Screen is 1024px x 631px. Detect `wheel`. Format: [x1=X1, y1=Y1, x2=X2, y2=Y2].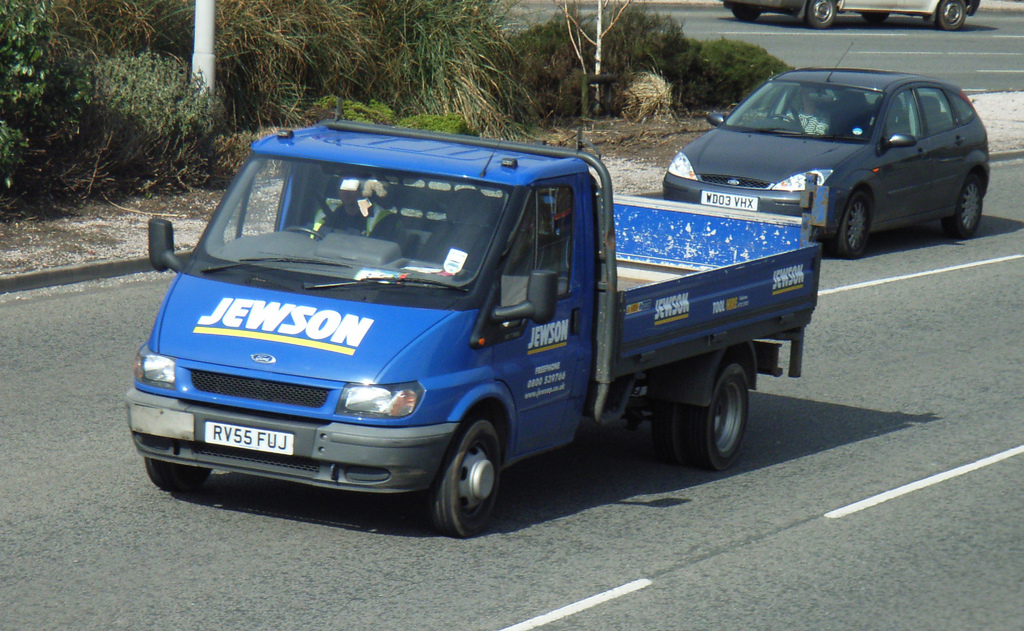
[x1=650, y1=398, x2=675, y2=466].
